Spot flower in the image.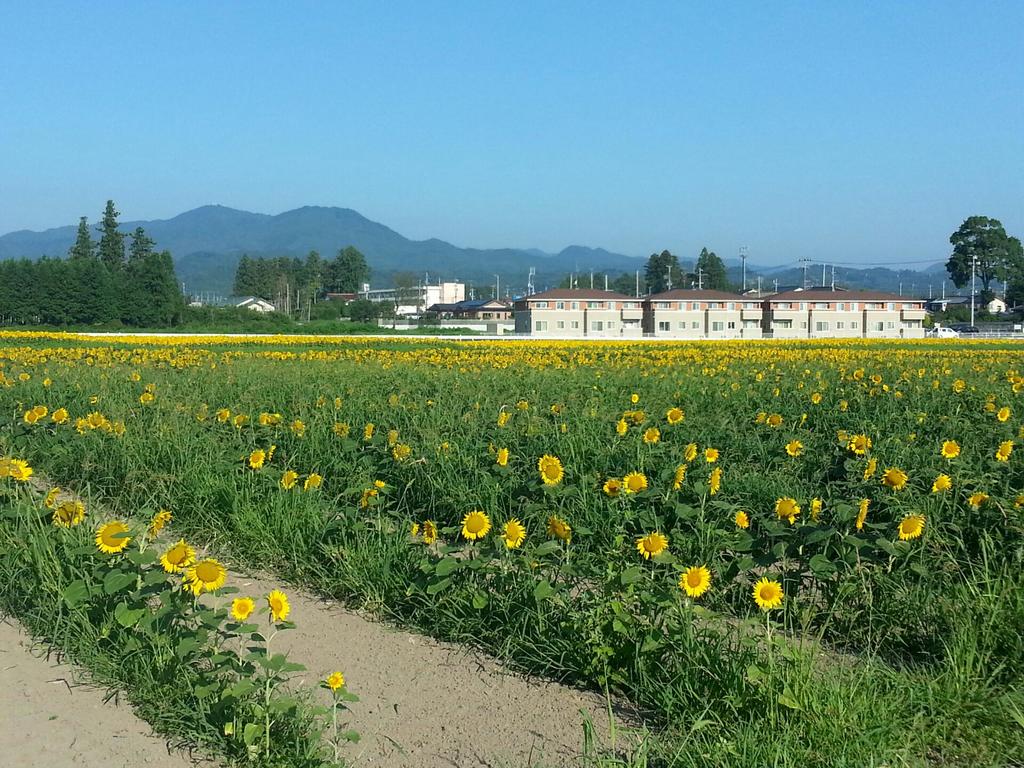
flower found at 726 506 749 531.
